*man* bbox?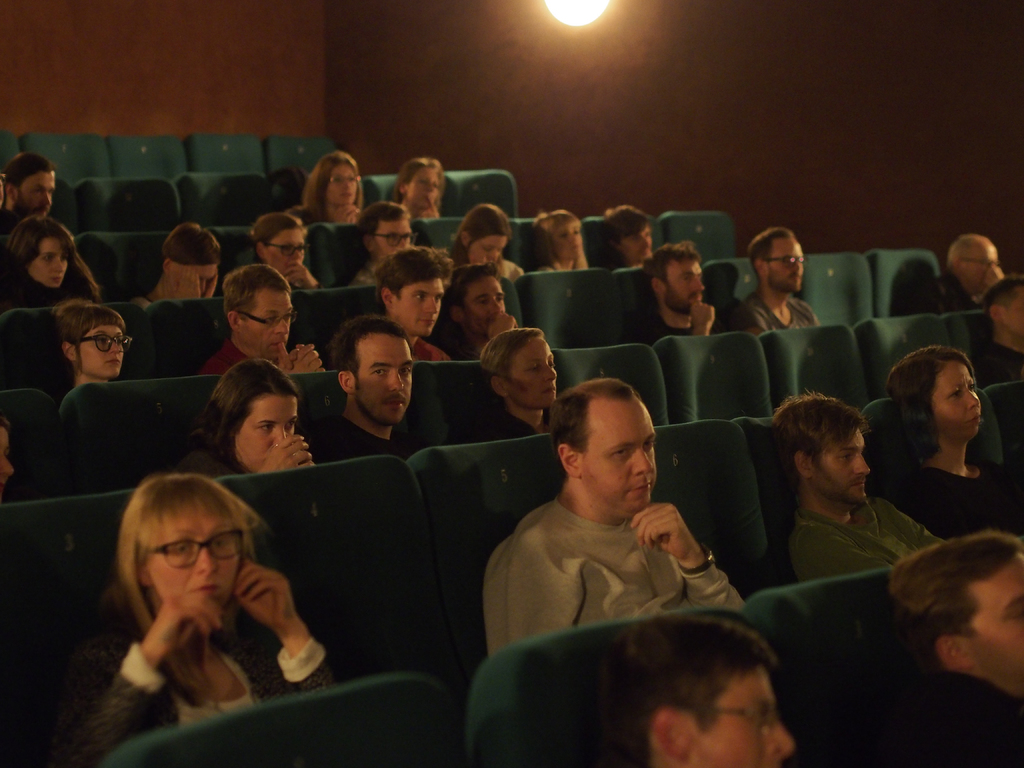
bbox(372, 247, 448, 358)
